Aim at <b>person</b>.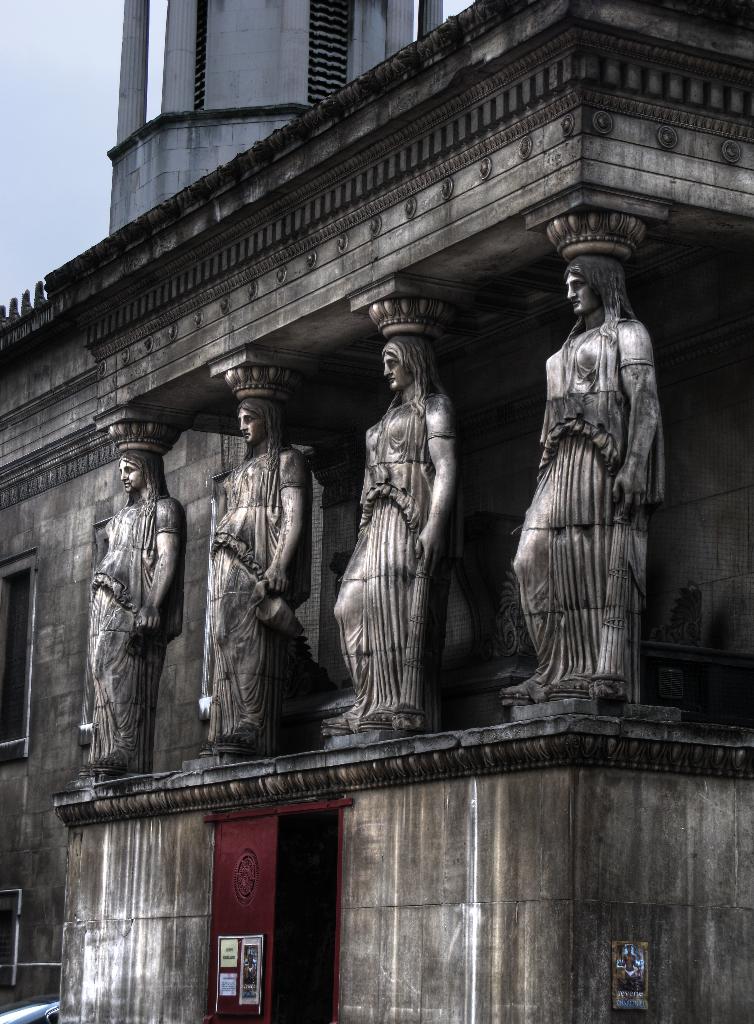
Aimed at rect(506, 241, 675, 705).
